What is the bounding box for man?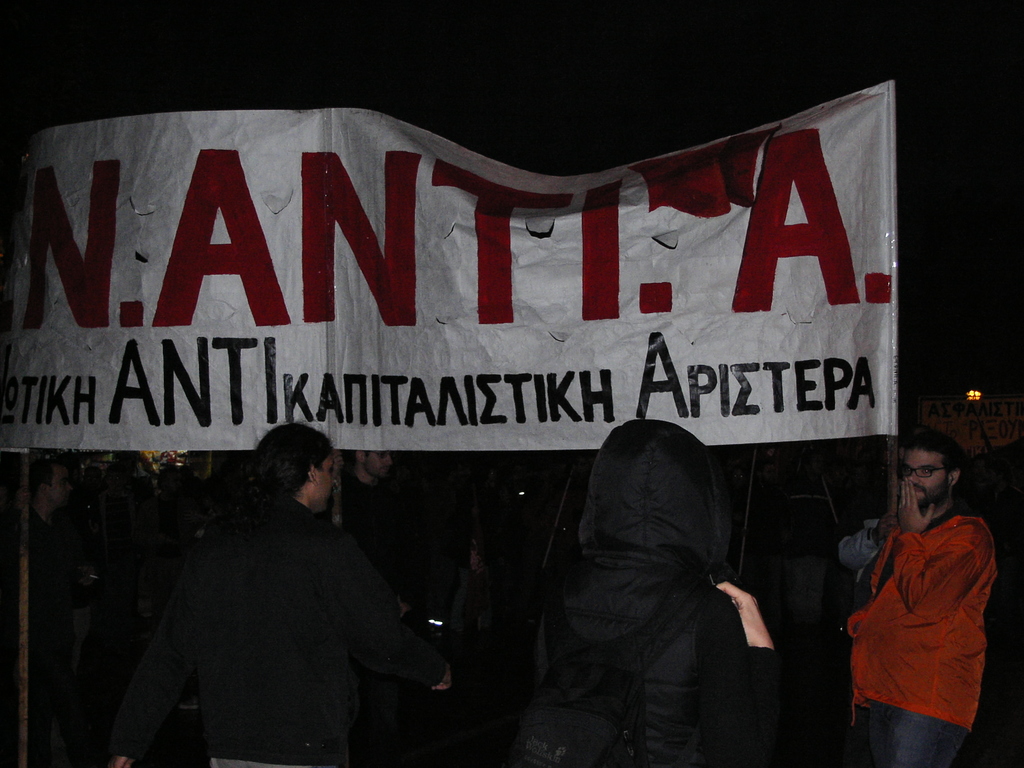
(x1=849, y1=429, x2=992, y2=767).
